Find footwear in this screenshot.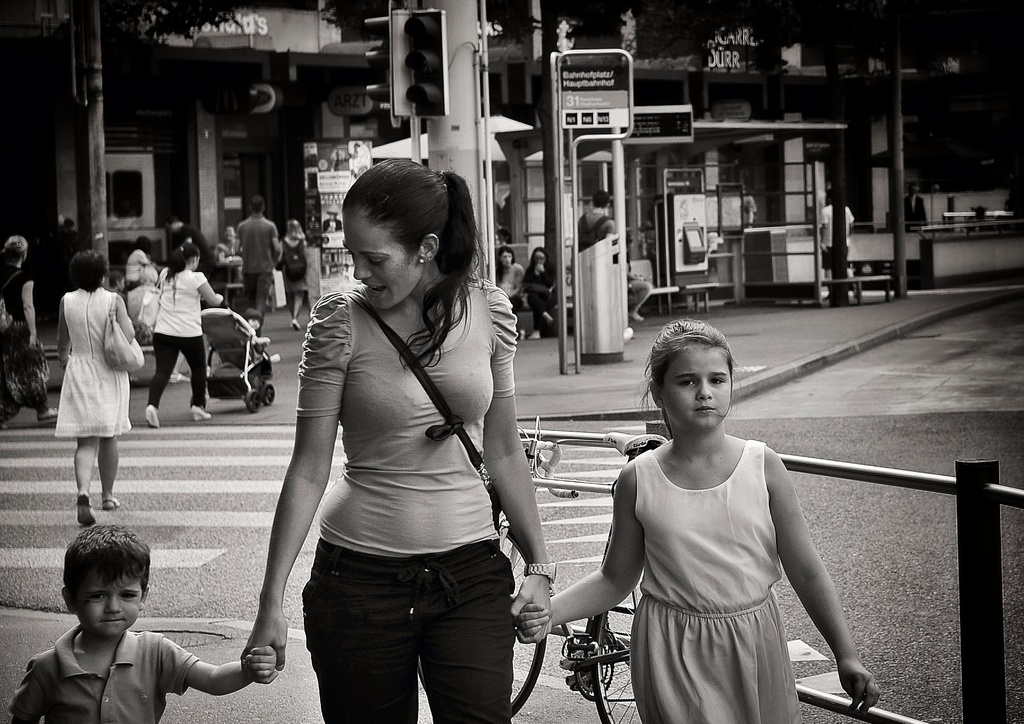
The bounding box for footwear is pyautogui.locateOnScreen(103, 494, 122, 515).
